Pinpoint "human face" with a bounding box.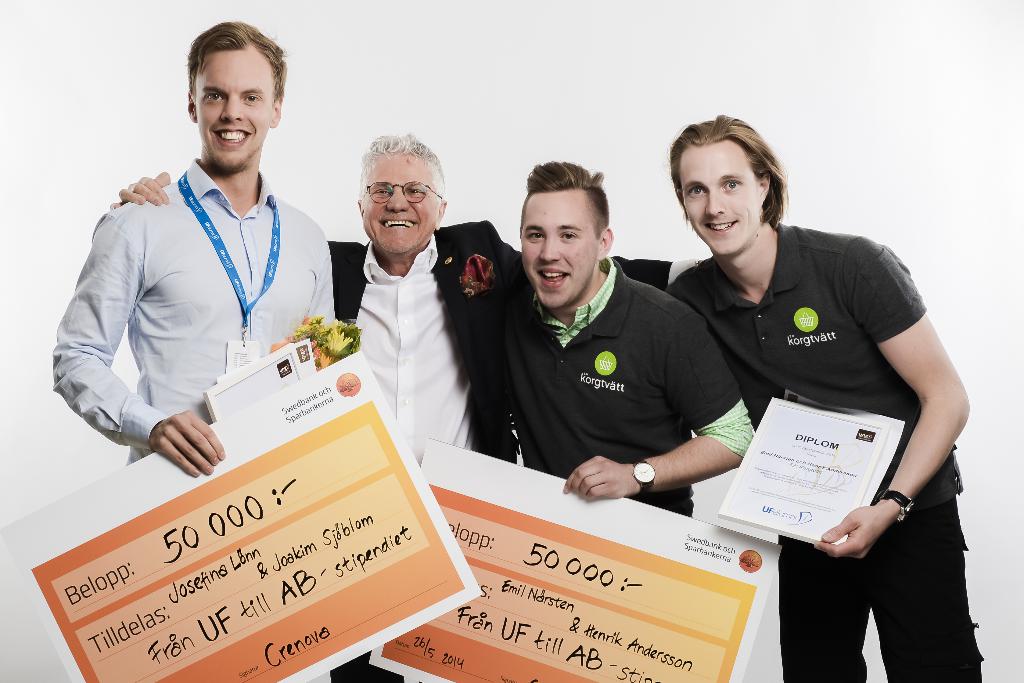
x1=195 y1=42 x2=283 y2=176.
